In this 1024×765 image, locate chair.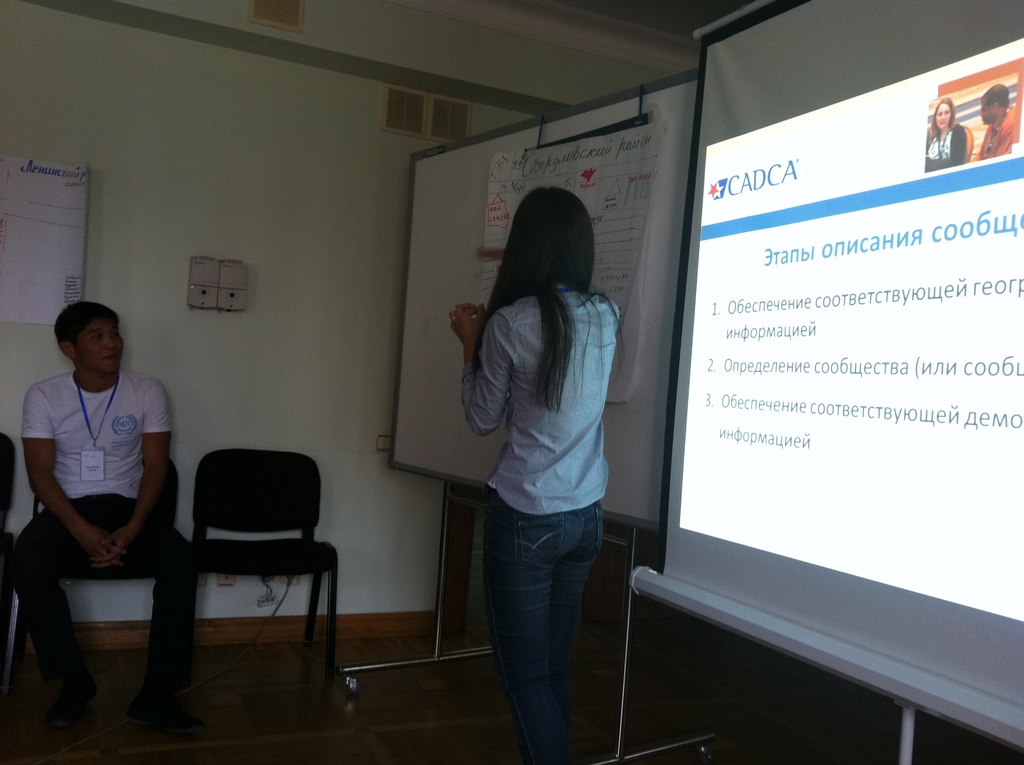
Bounding box: bbox=(157, 444, 332, 698).
